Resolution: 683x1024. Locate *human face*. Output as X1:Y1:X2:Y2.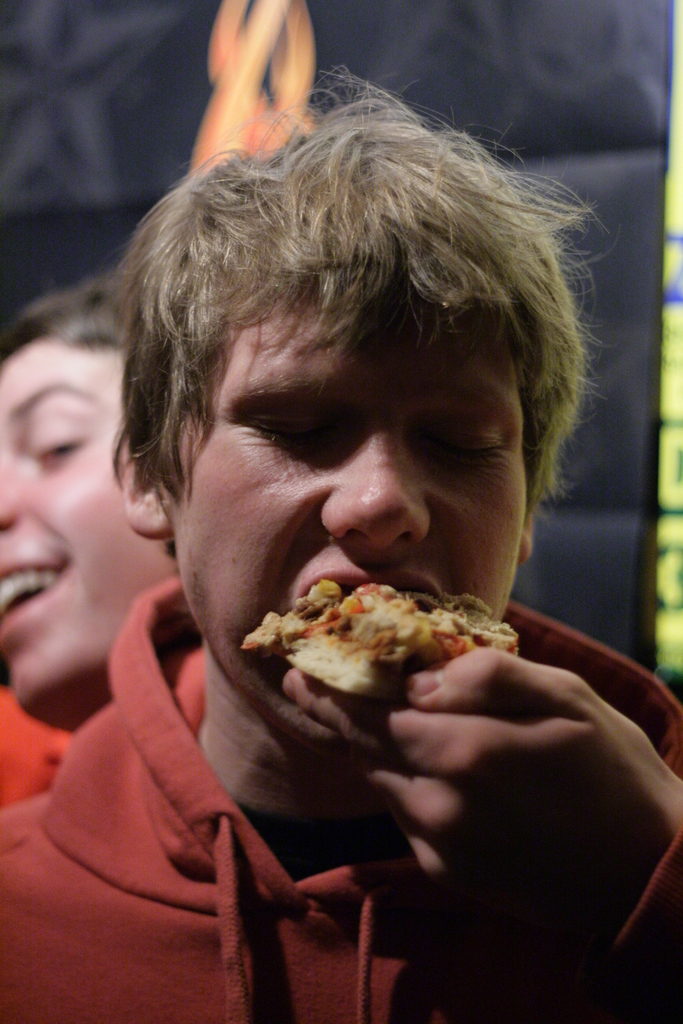
169:294:527:753.
